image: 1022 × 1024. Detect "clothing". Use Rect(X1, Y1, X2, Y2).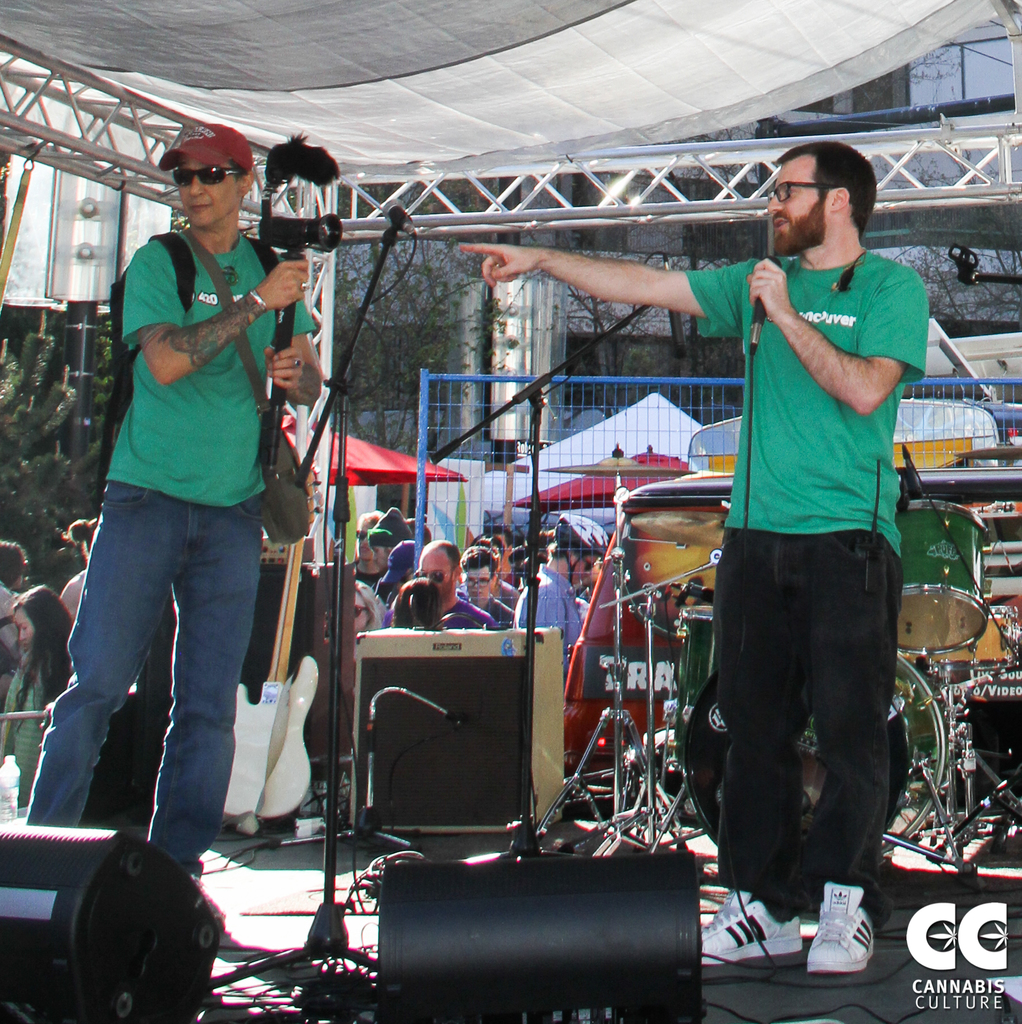
Rect(365, 508, 409, 550).
